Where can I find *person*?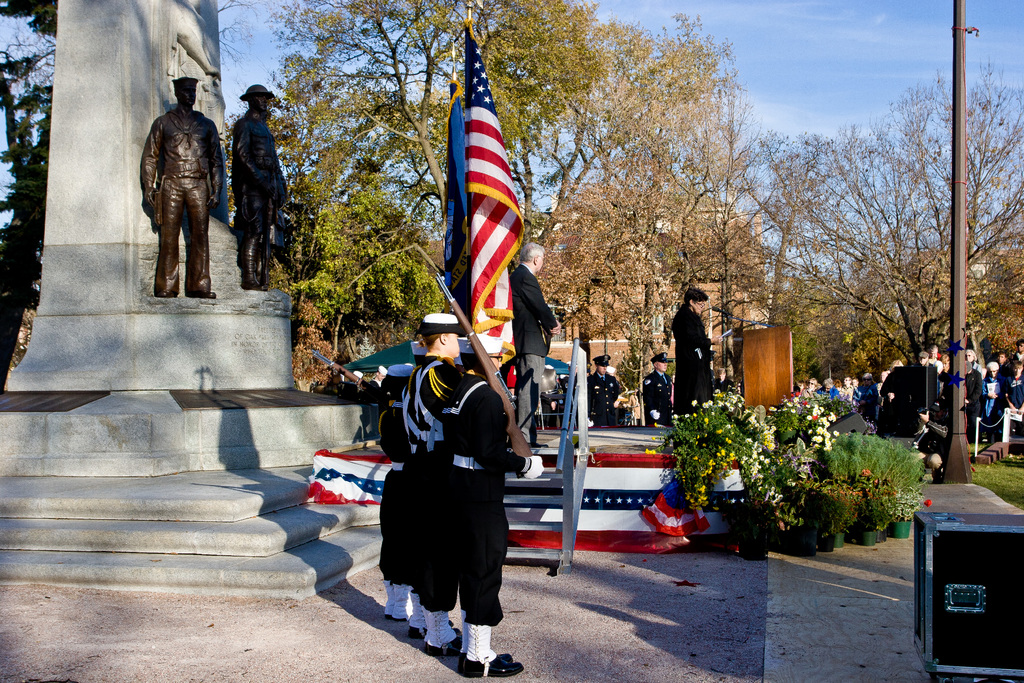
You can find it at bbox=[671, 286, 714, 421].
